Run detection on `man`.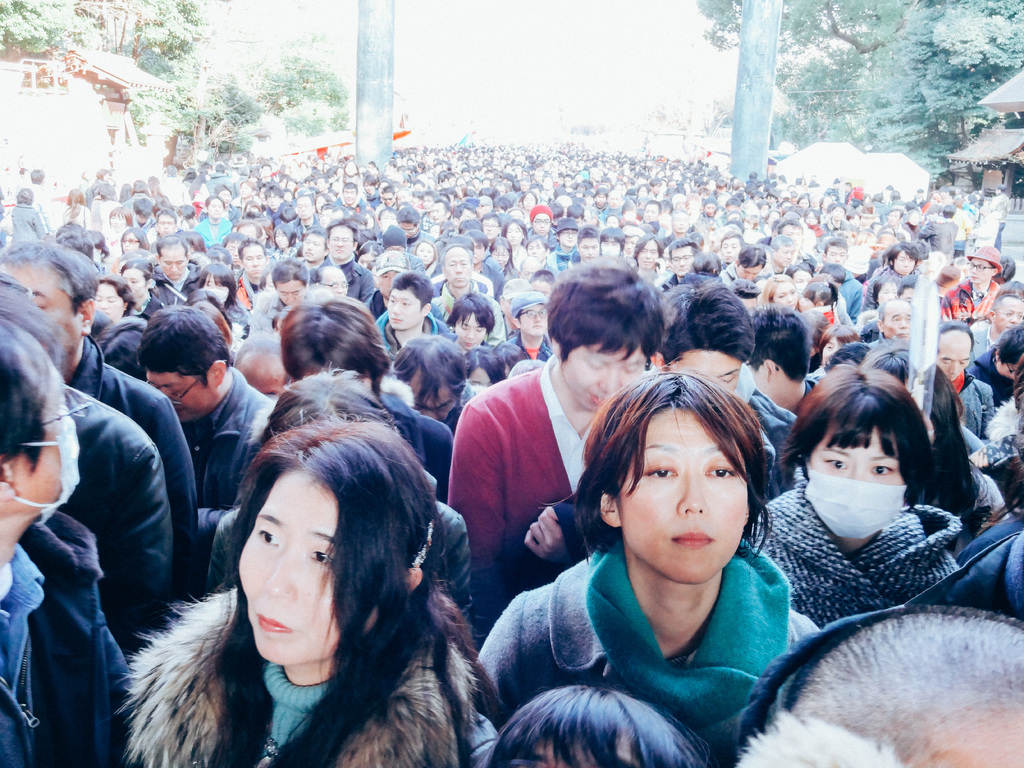
Result: [left=364, top=273, right=454, bottom=368].
